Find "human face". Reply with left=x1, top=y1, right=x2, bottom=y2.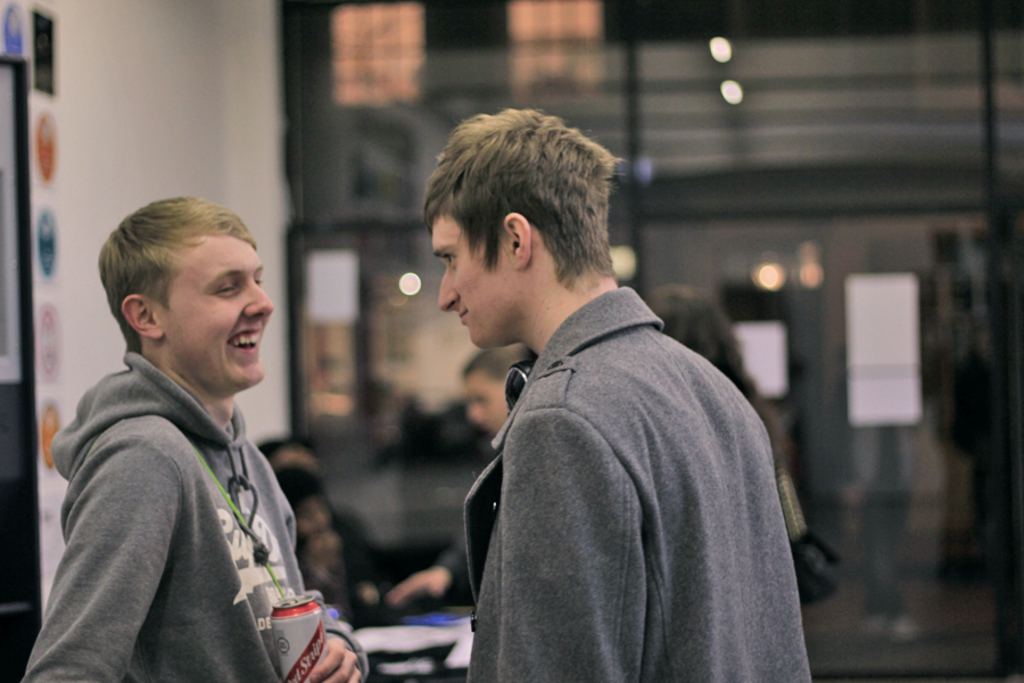
left=427, top=219, right=519, bottom=354.
